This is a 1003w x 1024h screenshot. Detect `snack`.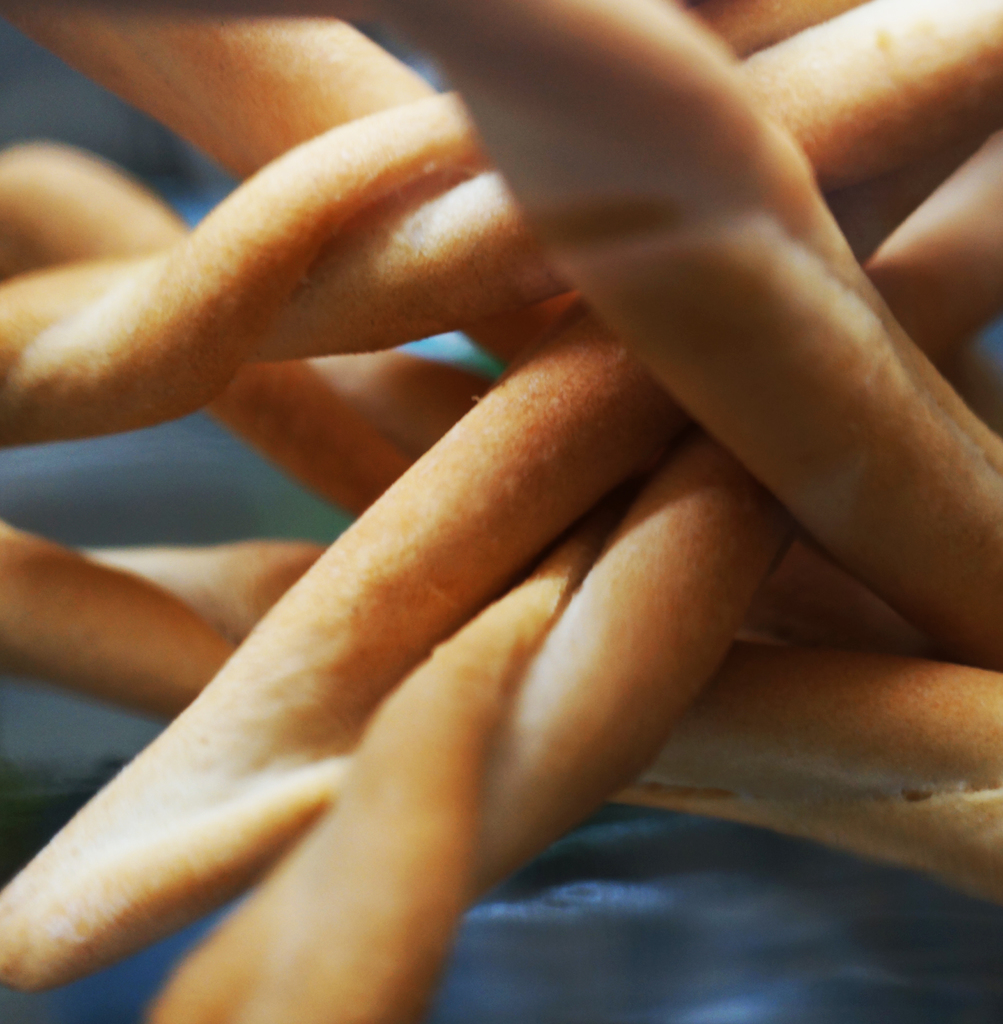
{"x1": 0, "y1": 6, "x2": 1002, "y2": 1023}.
